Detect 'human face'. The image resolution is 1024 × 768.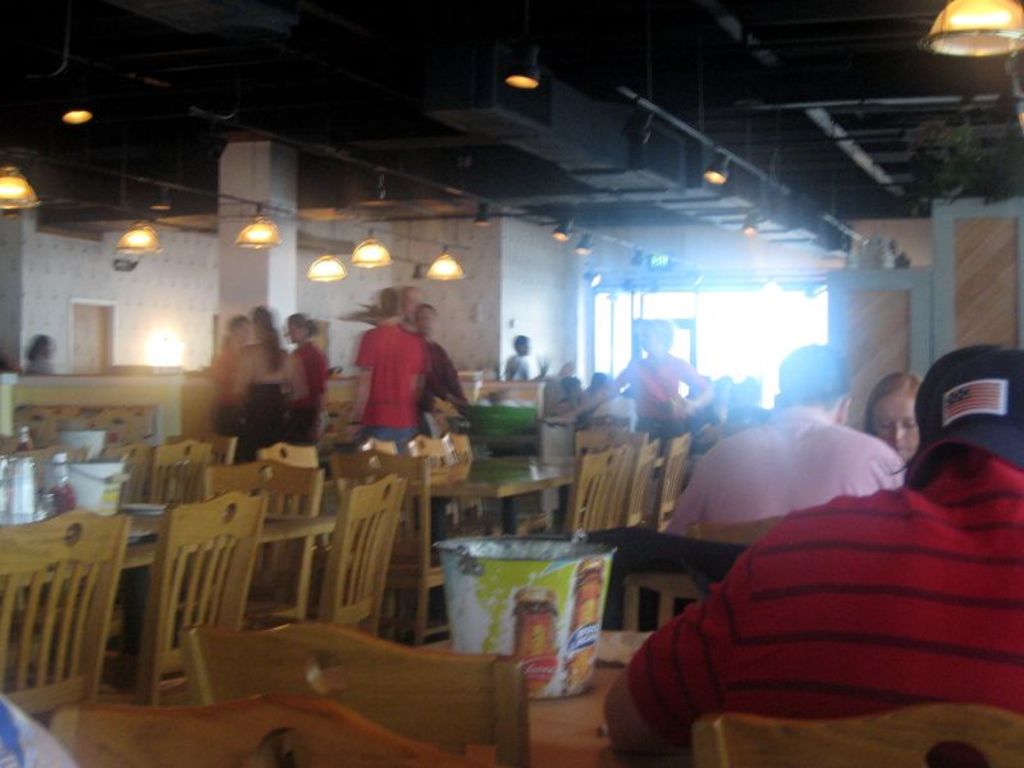
box(641, 324, 658, 356).
